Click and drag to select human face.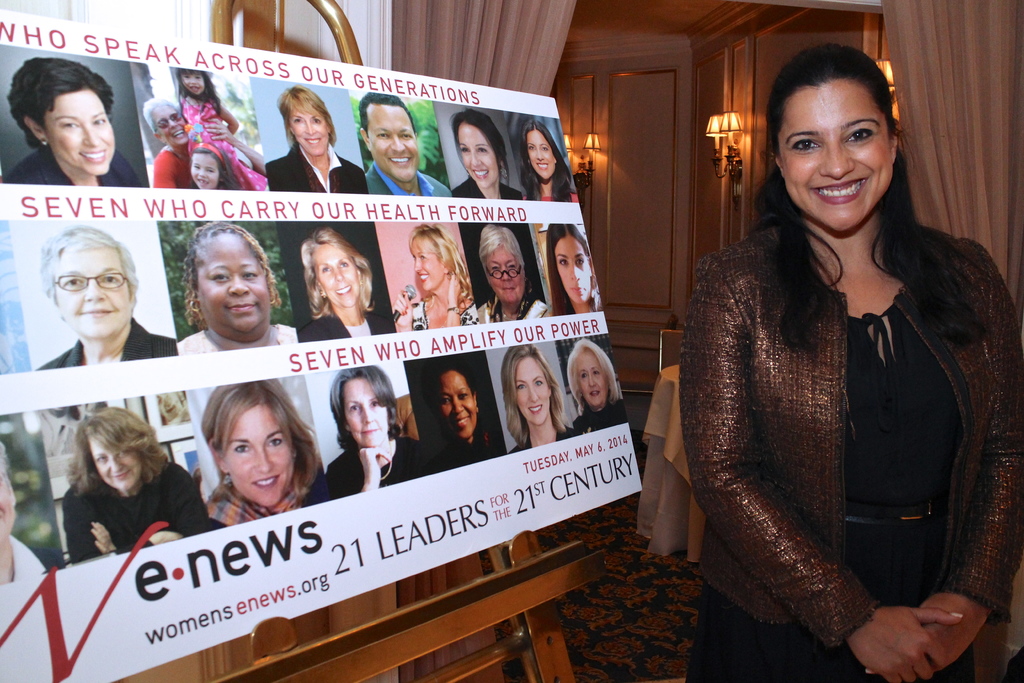
Selection: pyautogui.locateOnScreen(572, 348, 611, 411).
